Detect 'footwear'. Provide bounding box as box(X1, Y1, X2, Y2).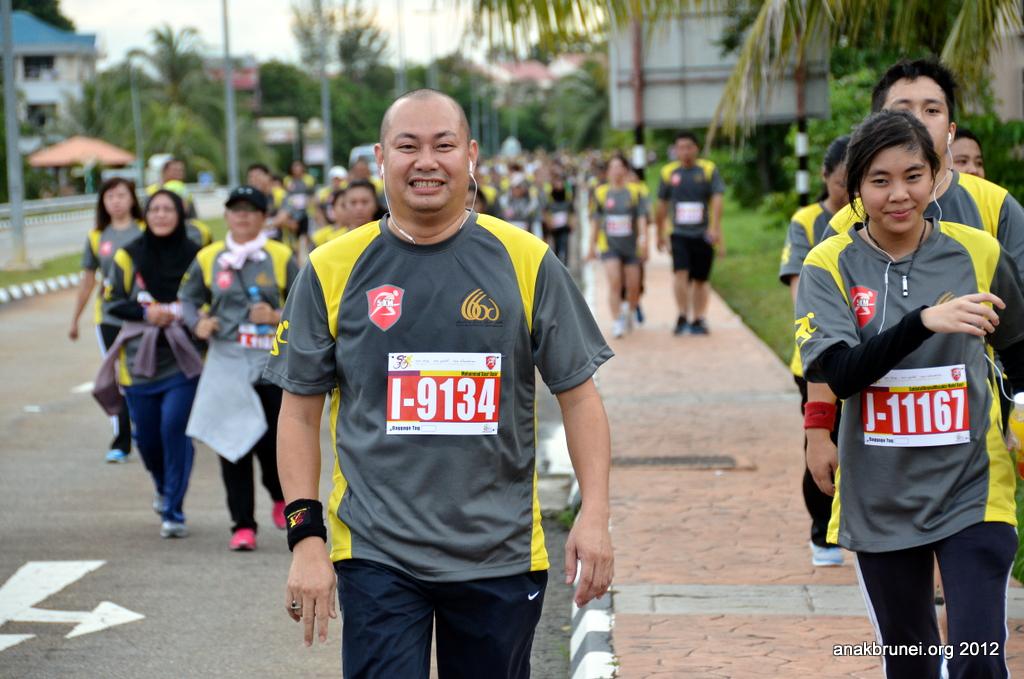
box(810, 542, 842, 566).
